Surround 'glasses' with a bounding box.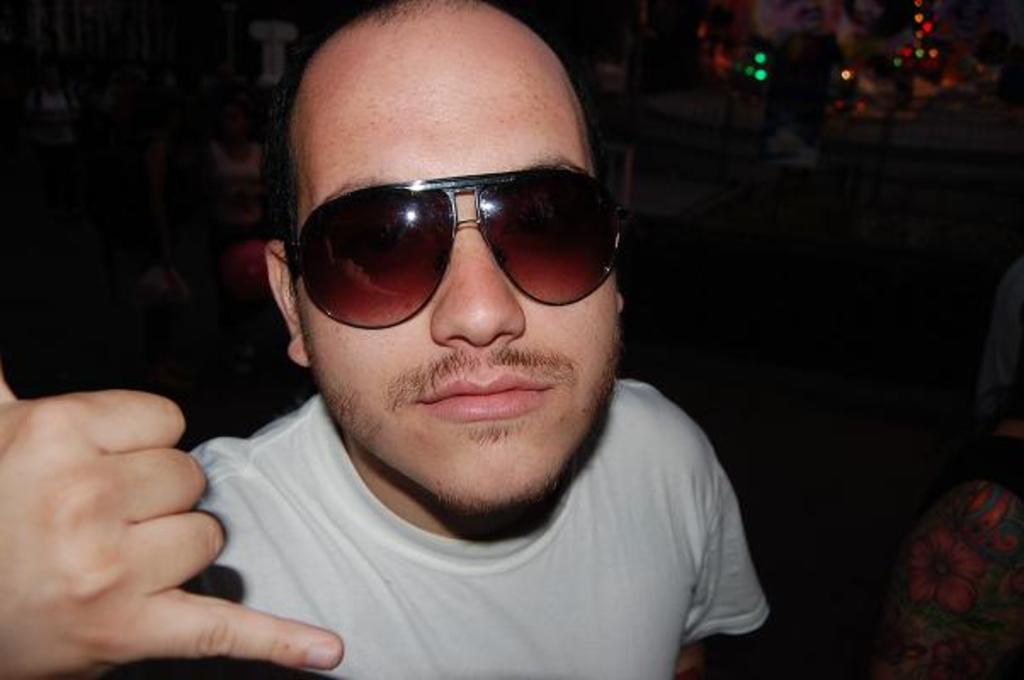
[x1=281, y1=162, x2=624, y2=335].
